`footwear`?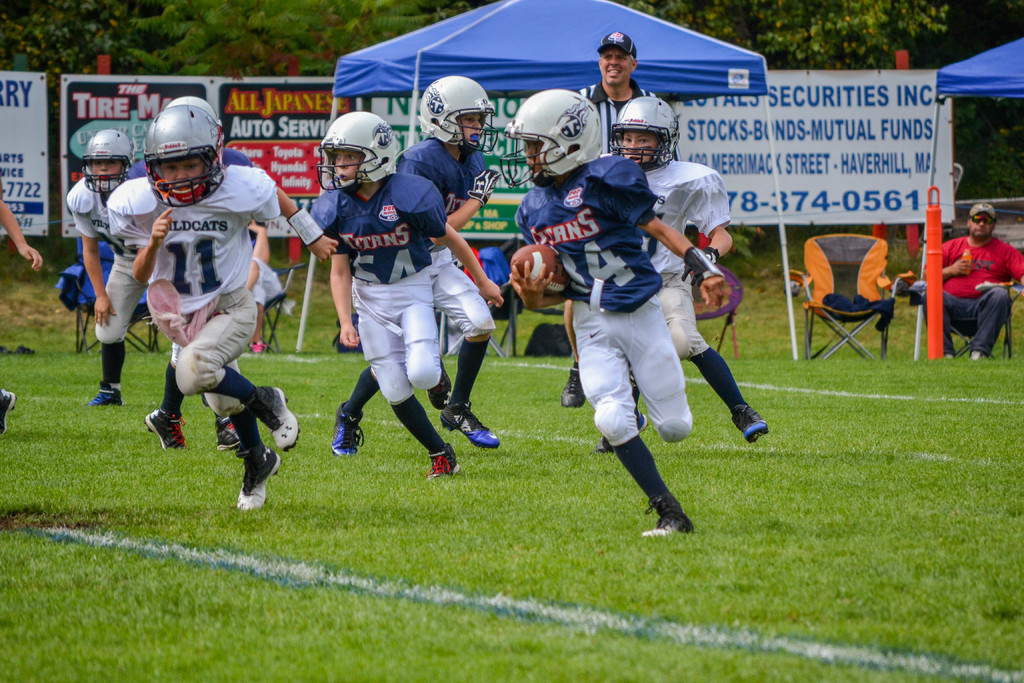
pyautogui.locateOnScreen(439, 392, 502, 448)
